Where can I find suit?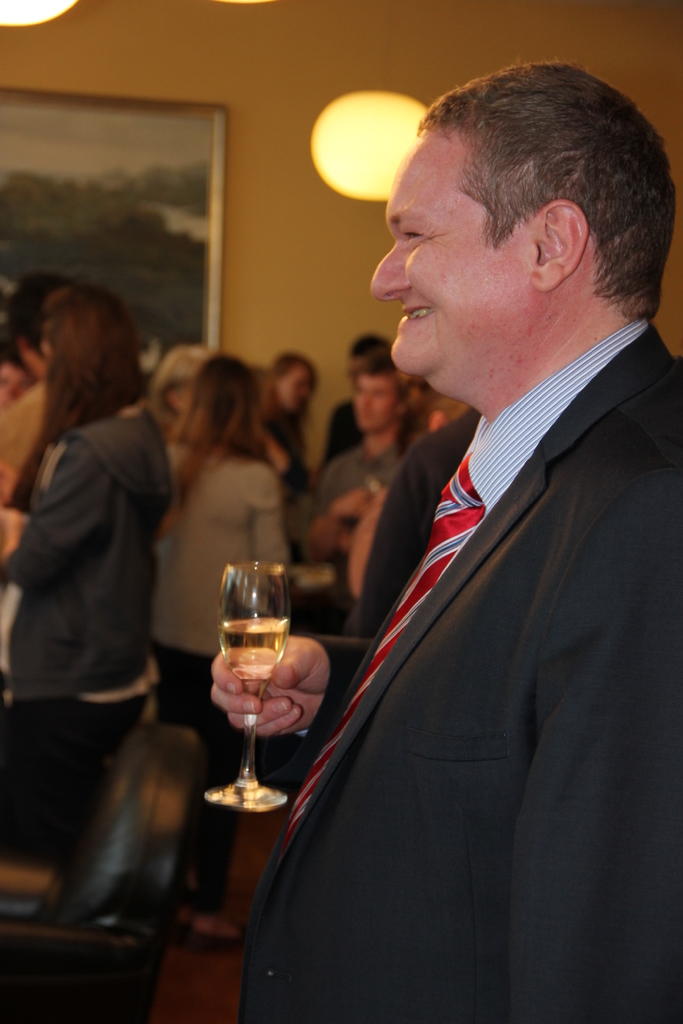
You can find it at 331:177:675:1007.
